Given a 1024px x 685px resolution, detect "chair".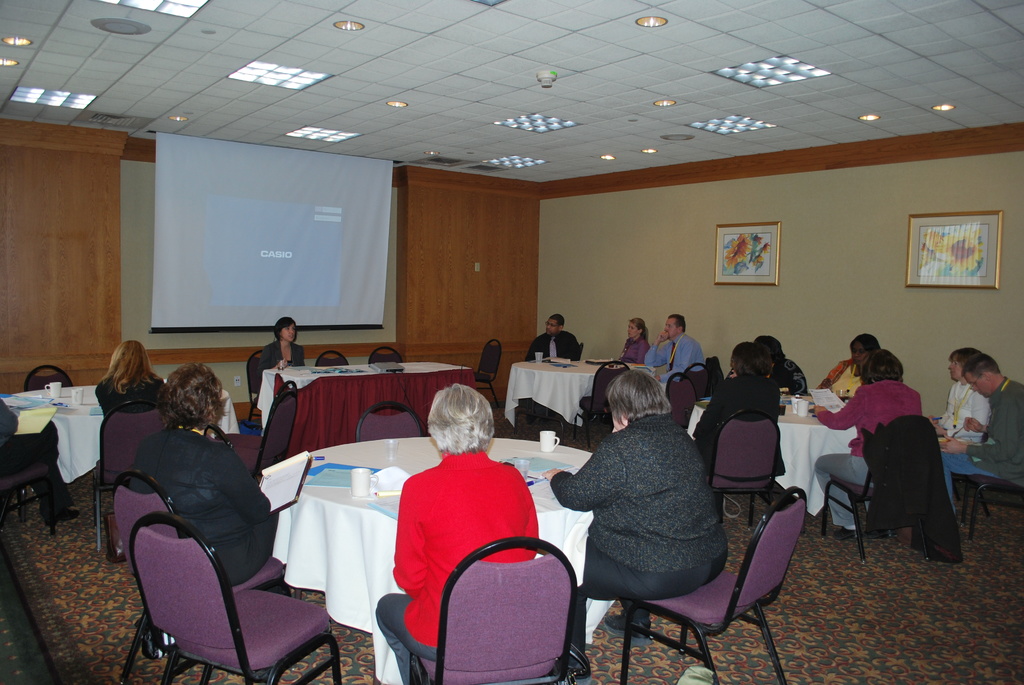
detection(22, 360, 77, 397).
